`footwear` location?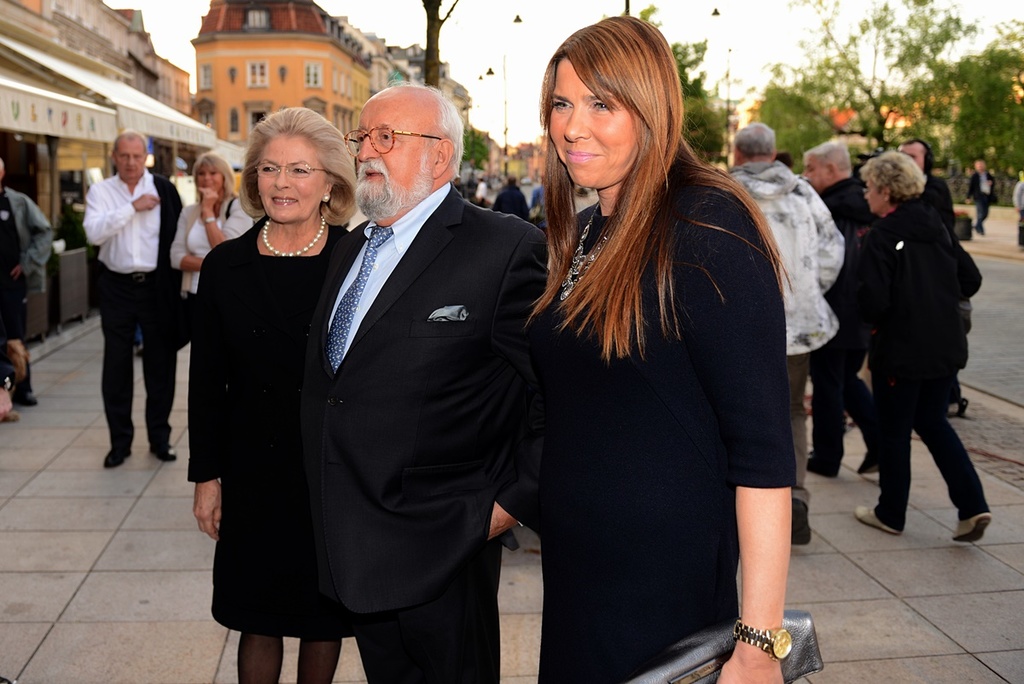
rect(784, 500, 819, 548)
